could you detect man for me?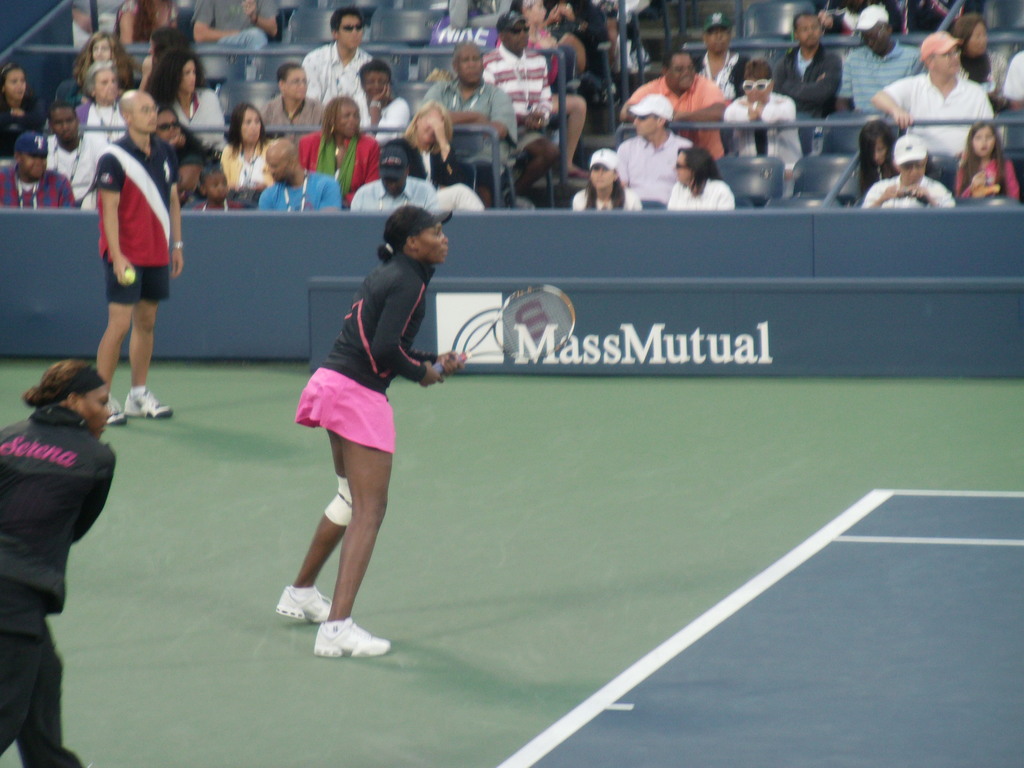
Detection result: bbox(96, 88, 189, 433).
